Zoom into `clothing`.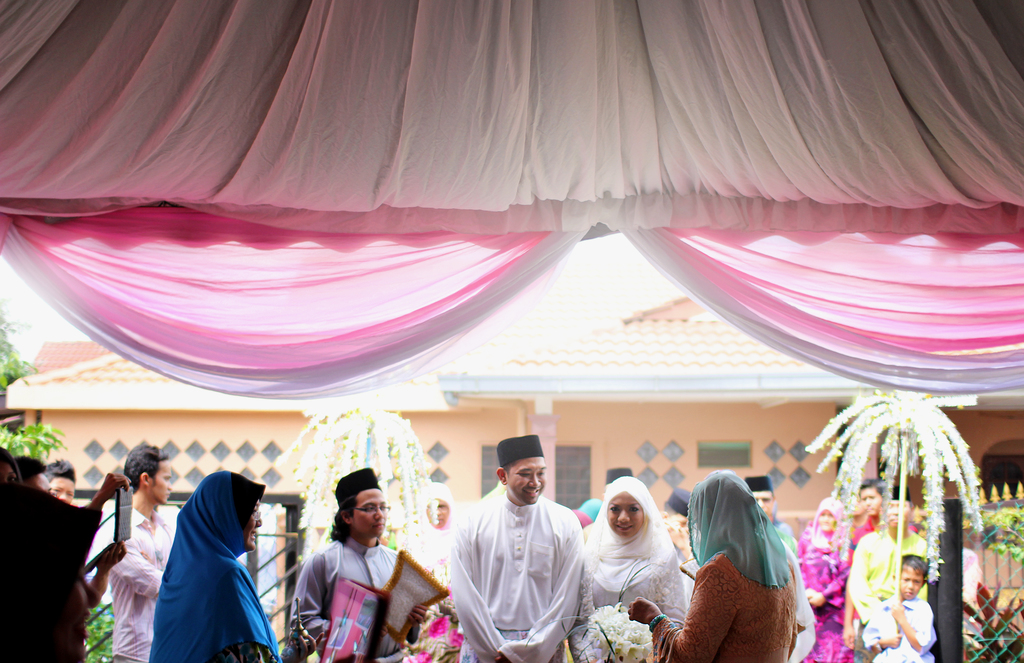
Zoom target: bbox=[286, 518, 419, 655].
